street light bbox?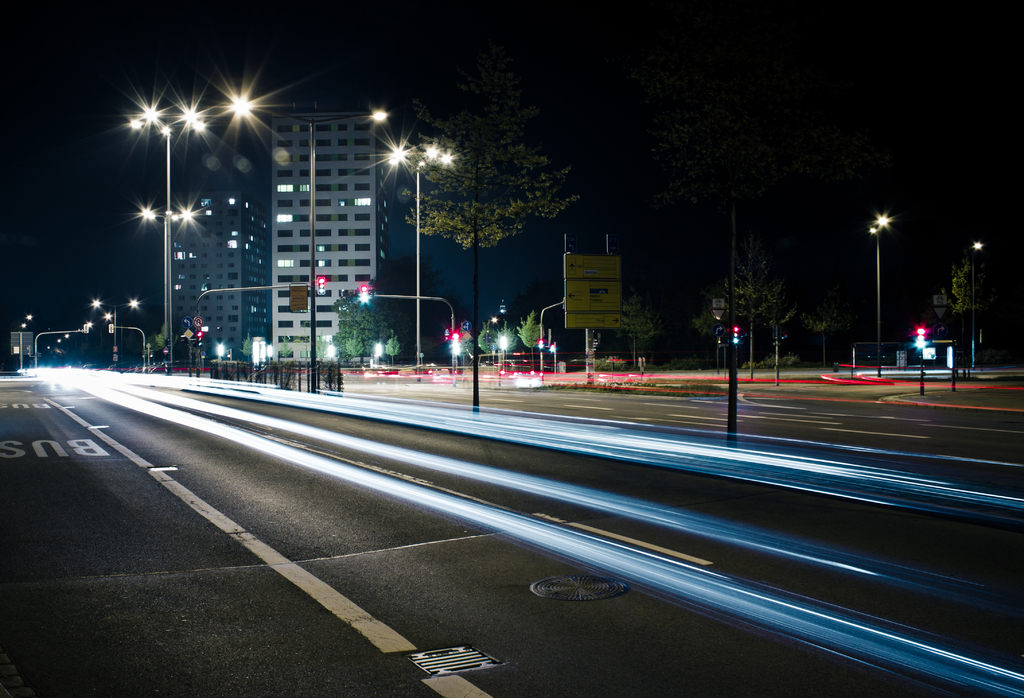
x1=968, y1=239, x2=986, y2=367
